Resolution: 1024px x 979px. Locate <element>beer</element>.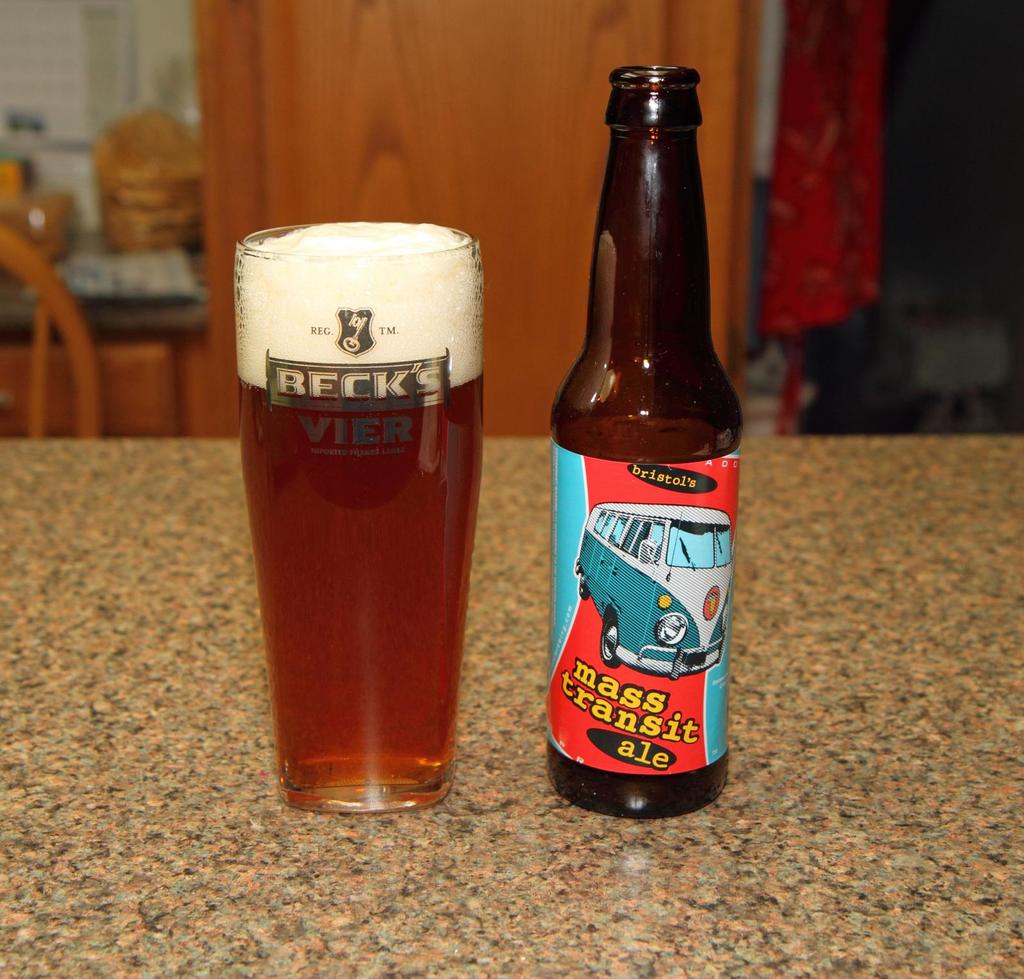
(x1=220, y1=210, x2=501, y2=811).
